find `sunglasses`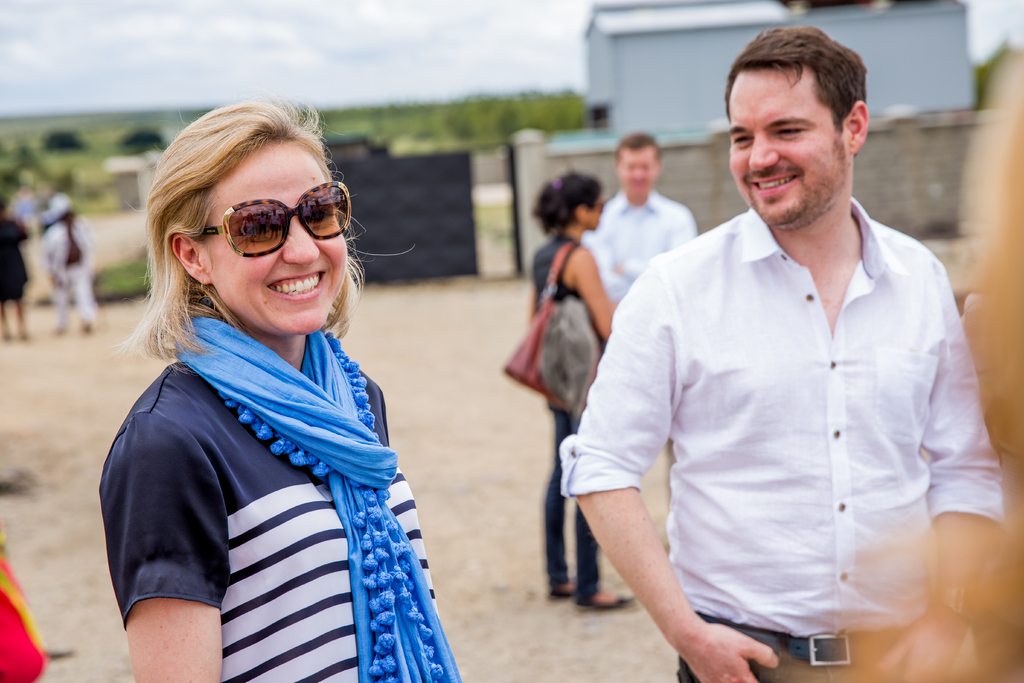
x1=196 y1=181 x2=351 y2=256
